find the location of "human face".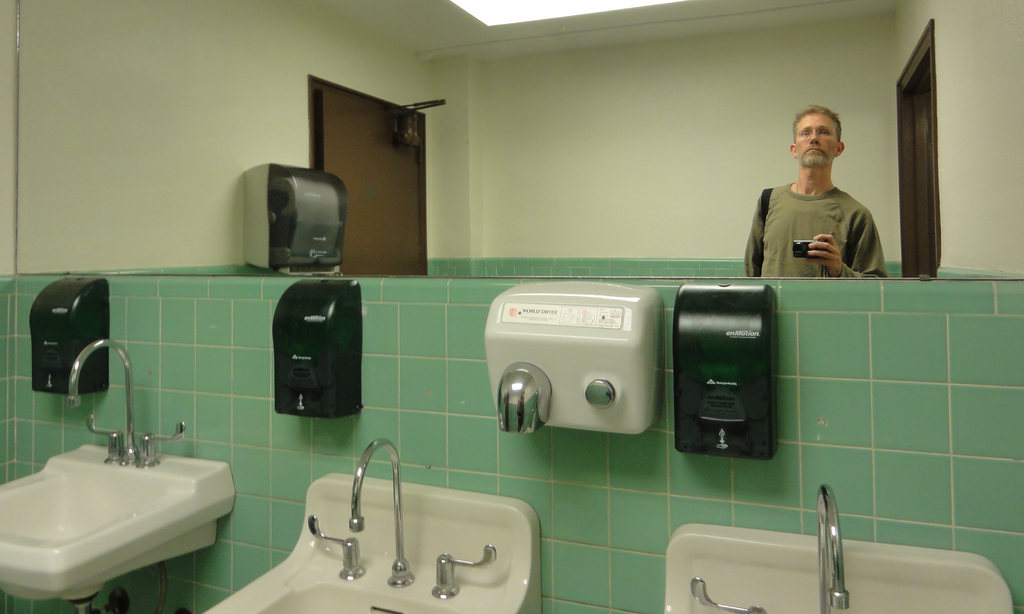
Location: 796:113:836:166.
